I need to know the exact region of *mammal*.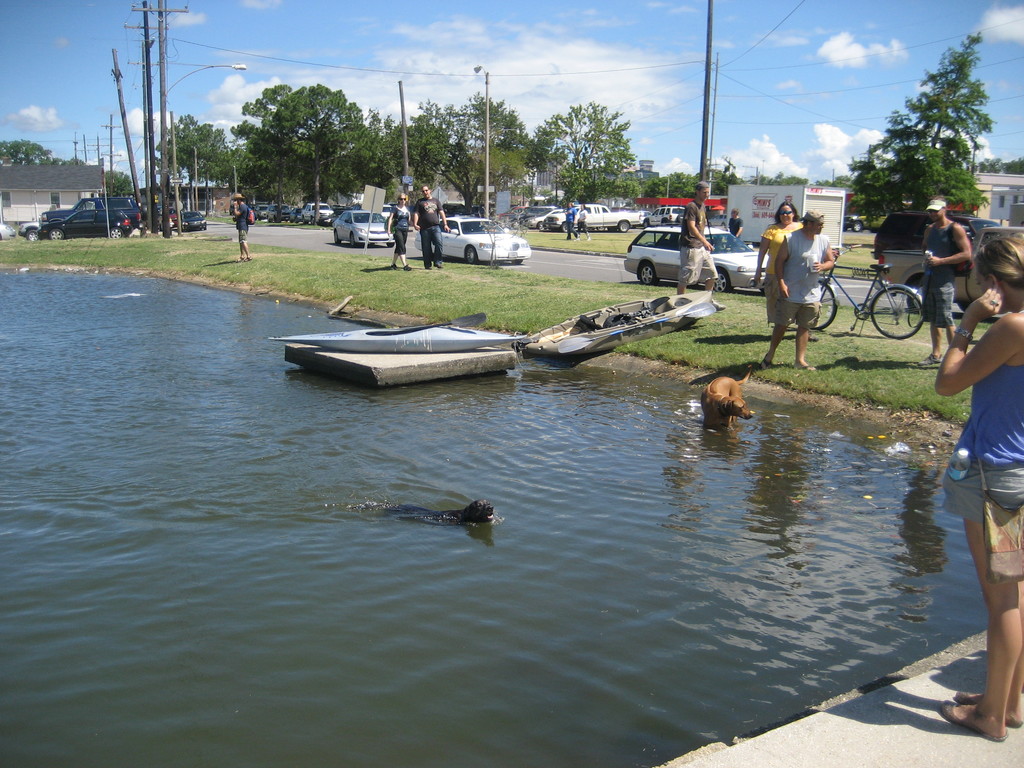
Region: 728:210:748:241.
